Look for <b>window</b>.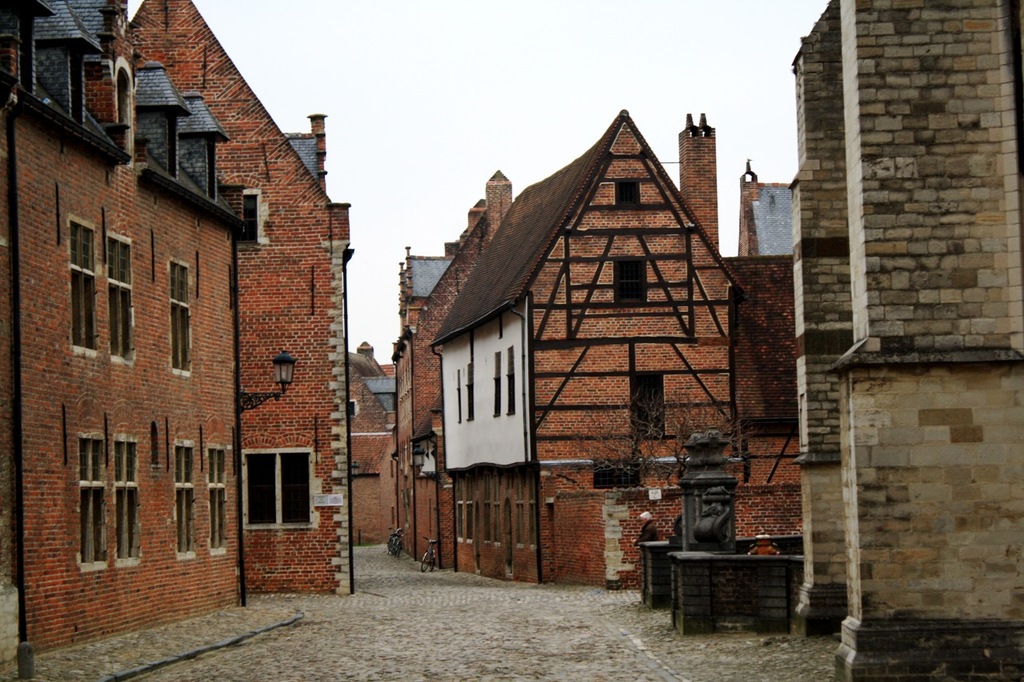
Found: {"x1": 106, "y1": 242, "x2": 130, "y2": 352}.
